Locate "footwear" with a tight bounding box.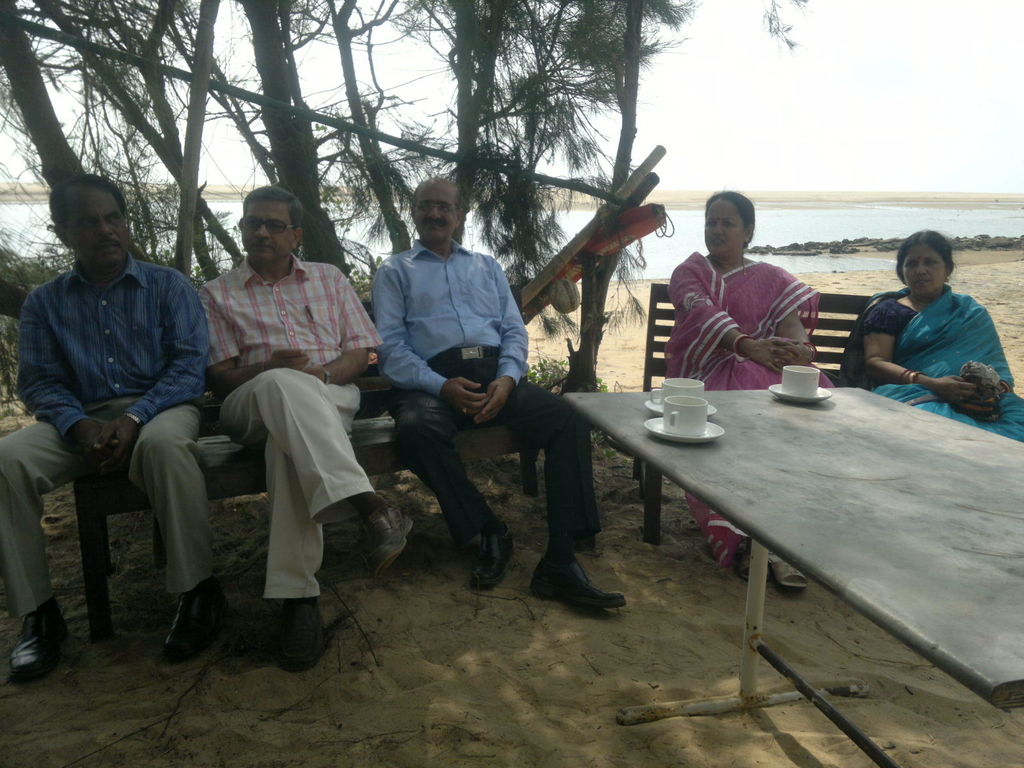
Rect(770, 550, 807, 585).
